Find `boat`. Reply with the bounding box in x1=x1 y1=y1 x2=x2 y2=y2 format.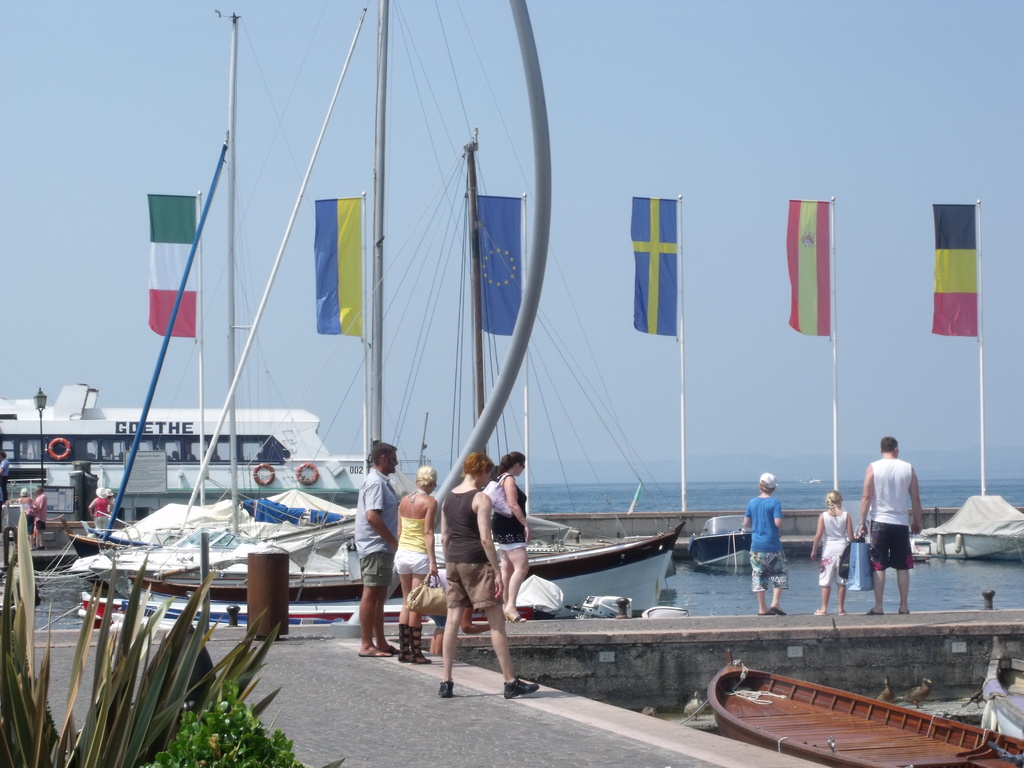
x1=918 y1=493 x2=1023 y2=559.
